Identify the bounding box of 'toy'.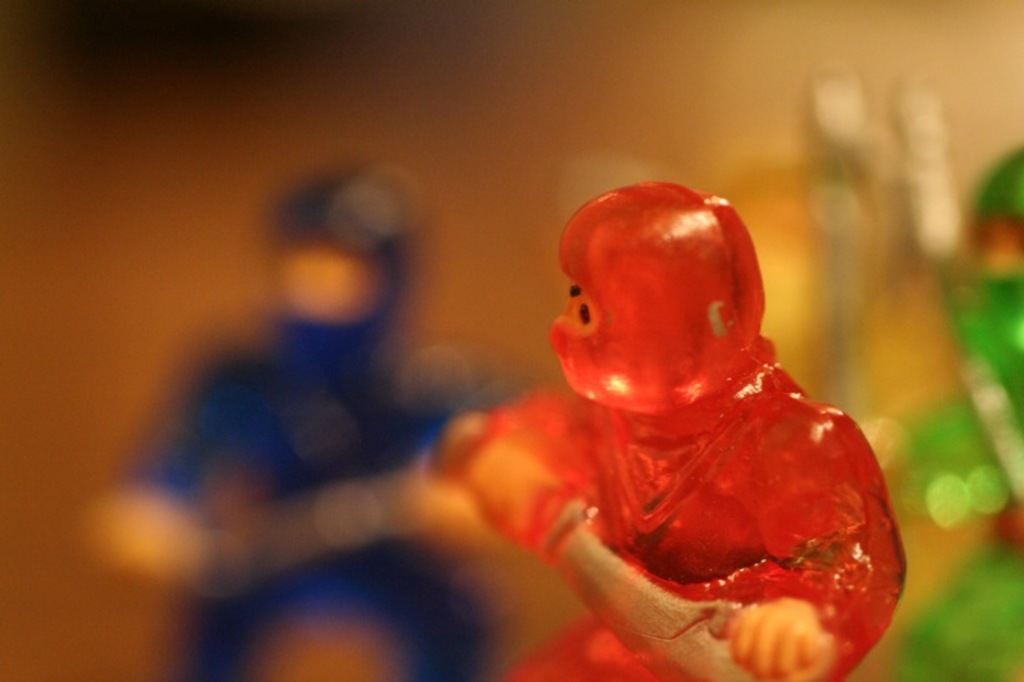
detection(886, 145, 1023, 681).
